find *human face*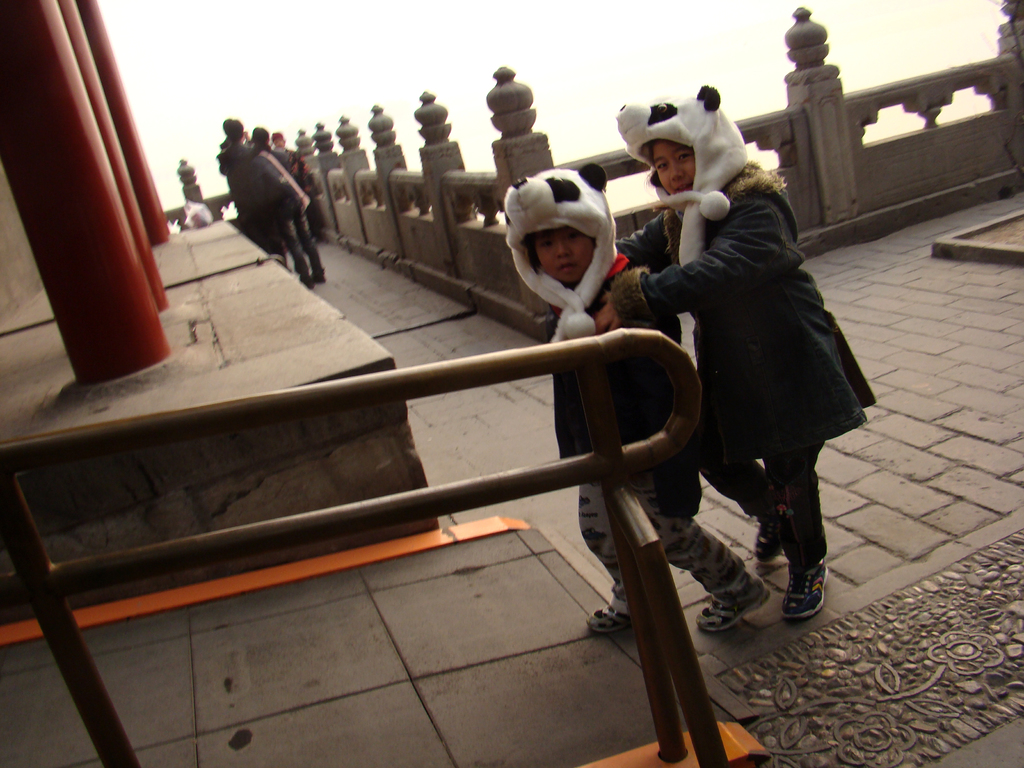
<region>650, 141, 694, 194</region>
